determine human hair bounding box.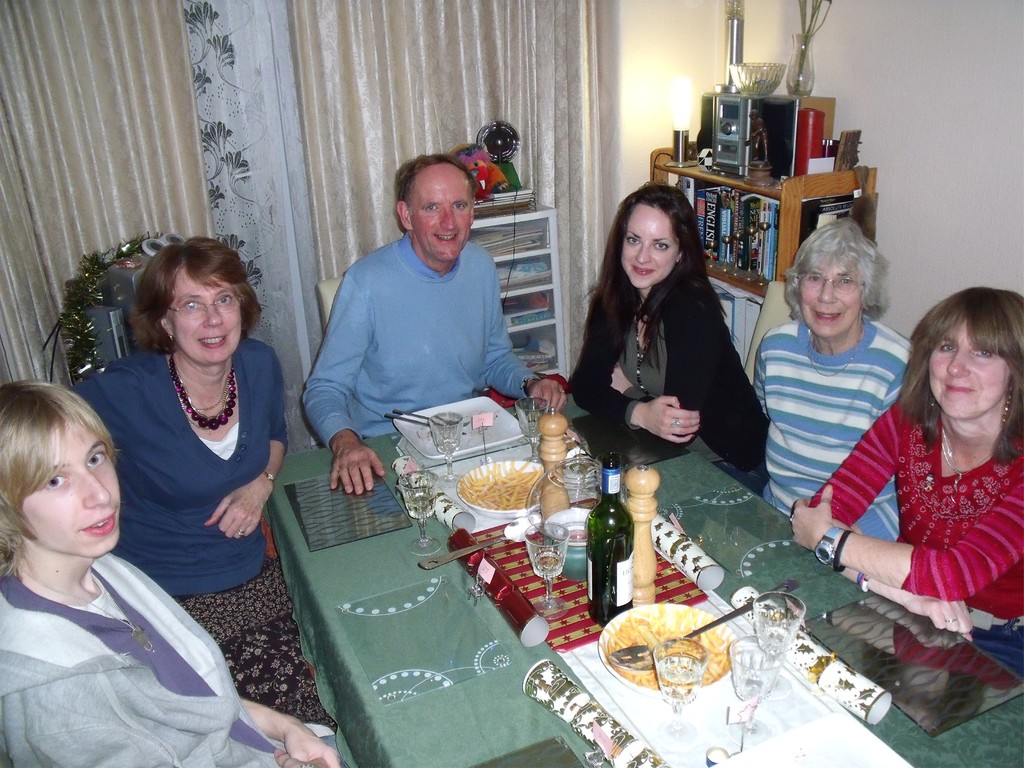
Determined: detection(131, 233, 260, 358).
